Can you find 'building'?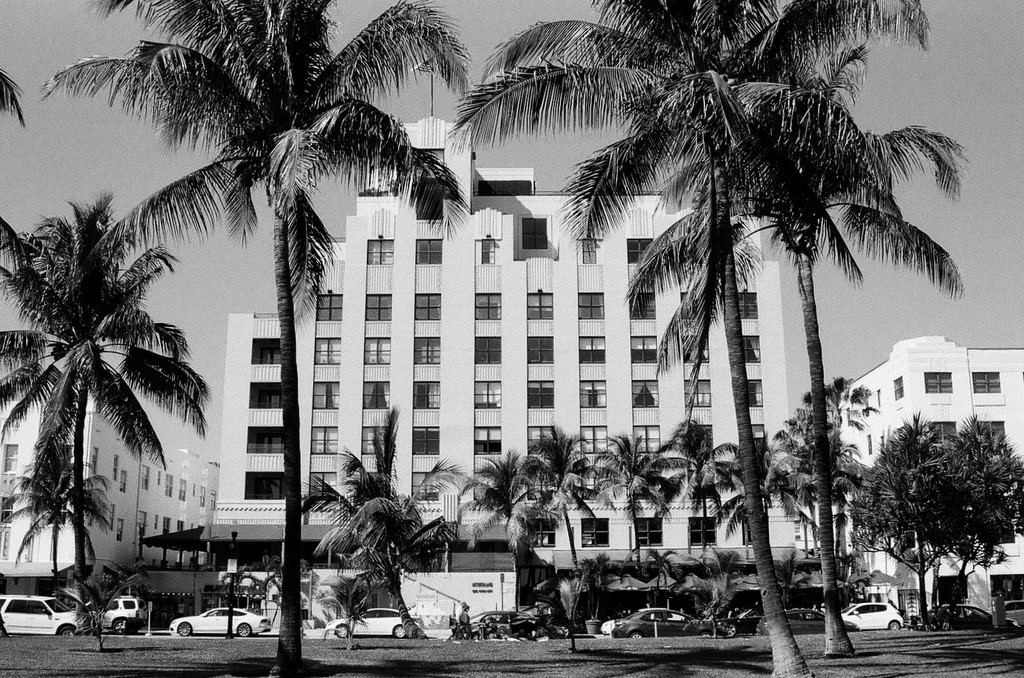
Yes, bounding box: [210,110,818,638].
